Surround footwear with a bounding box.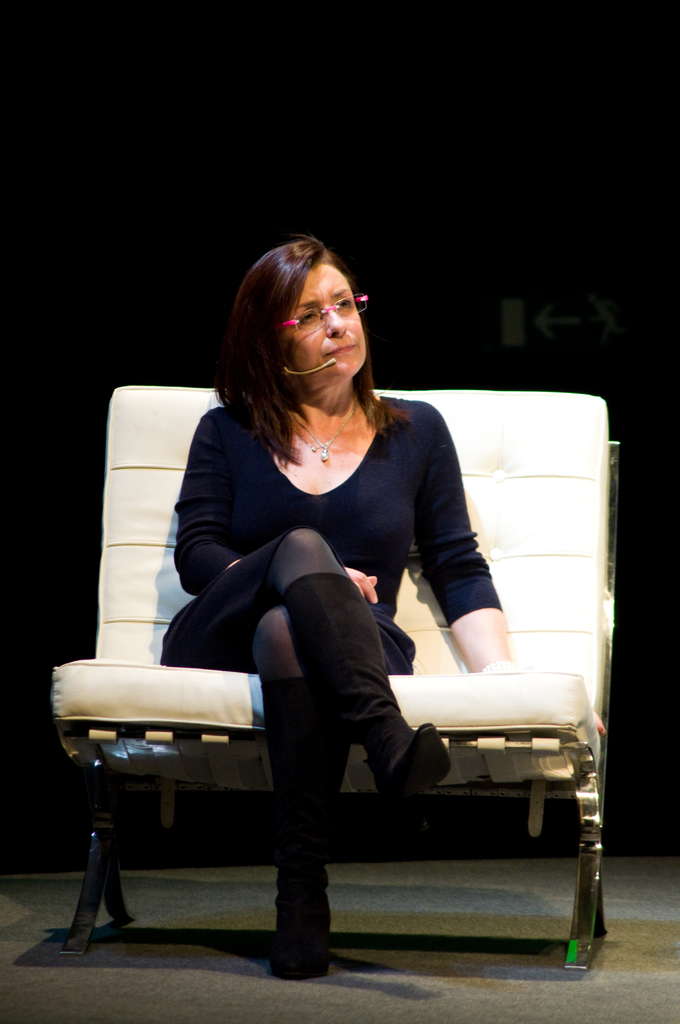
l=252, t=709, r=346, b=973.
